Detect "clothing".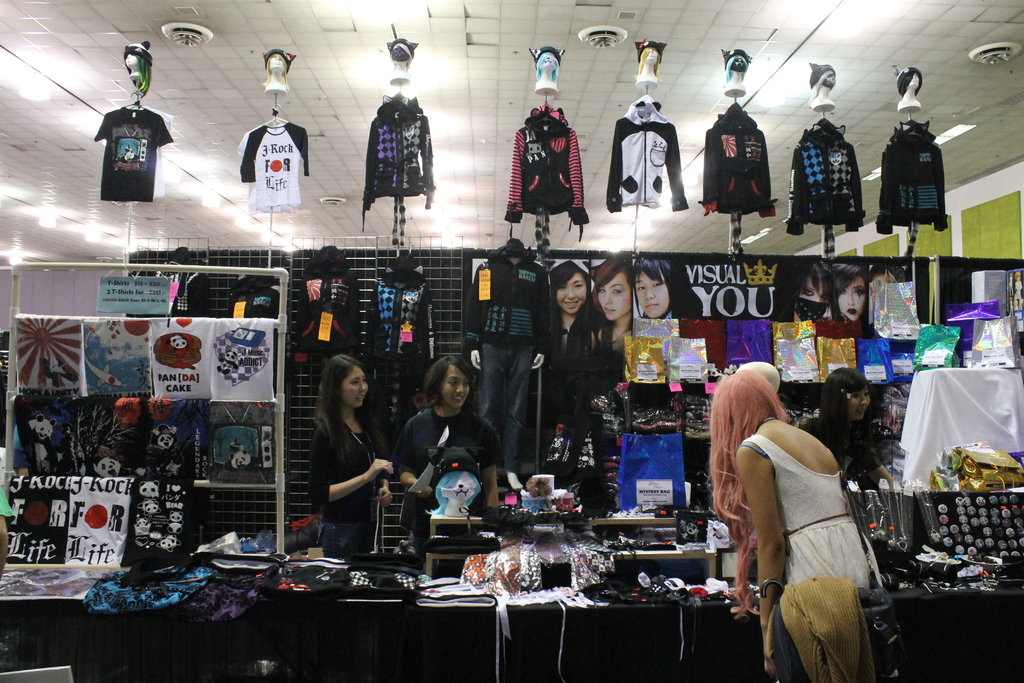
Detected at (310,409,385,564).
